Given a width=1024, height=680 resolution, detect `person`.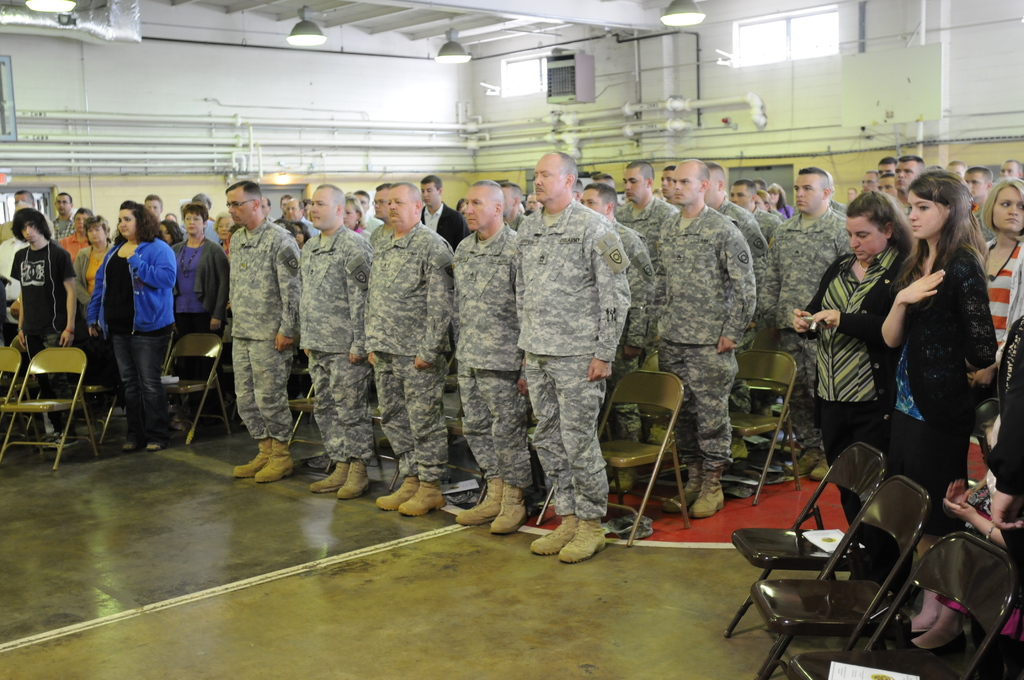
bbox=[620, 161, 681, 448].
